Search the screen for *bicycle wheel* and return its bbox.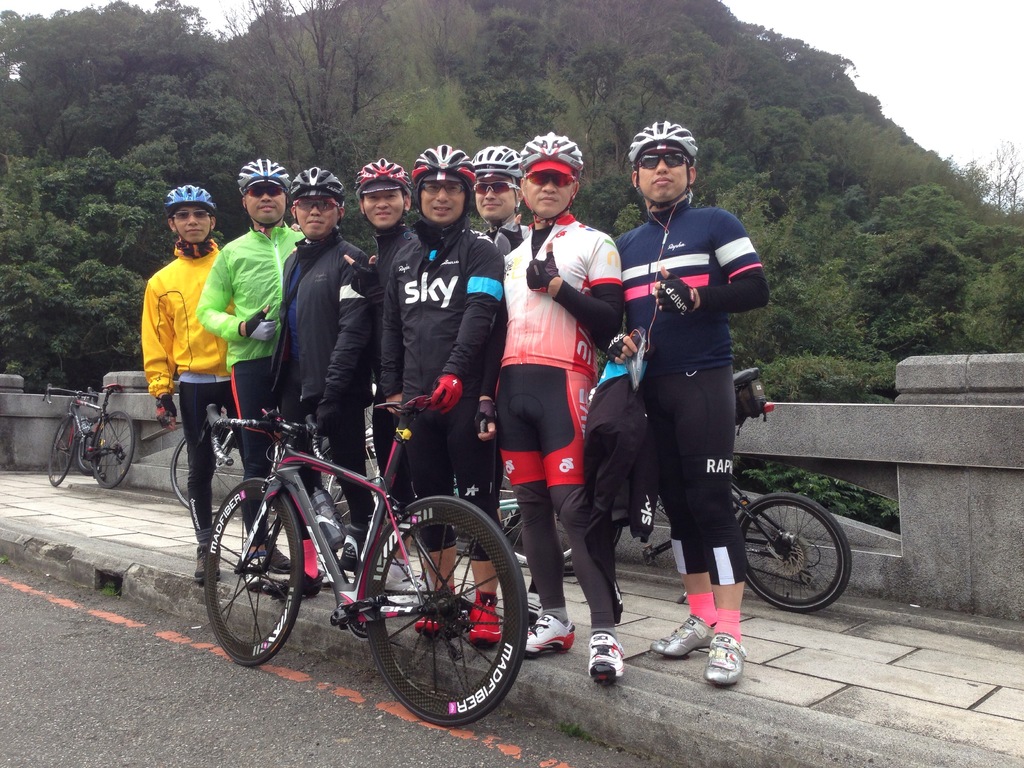
Found: BBox(49, 415, 80, 490).
